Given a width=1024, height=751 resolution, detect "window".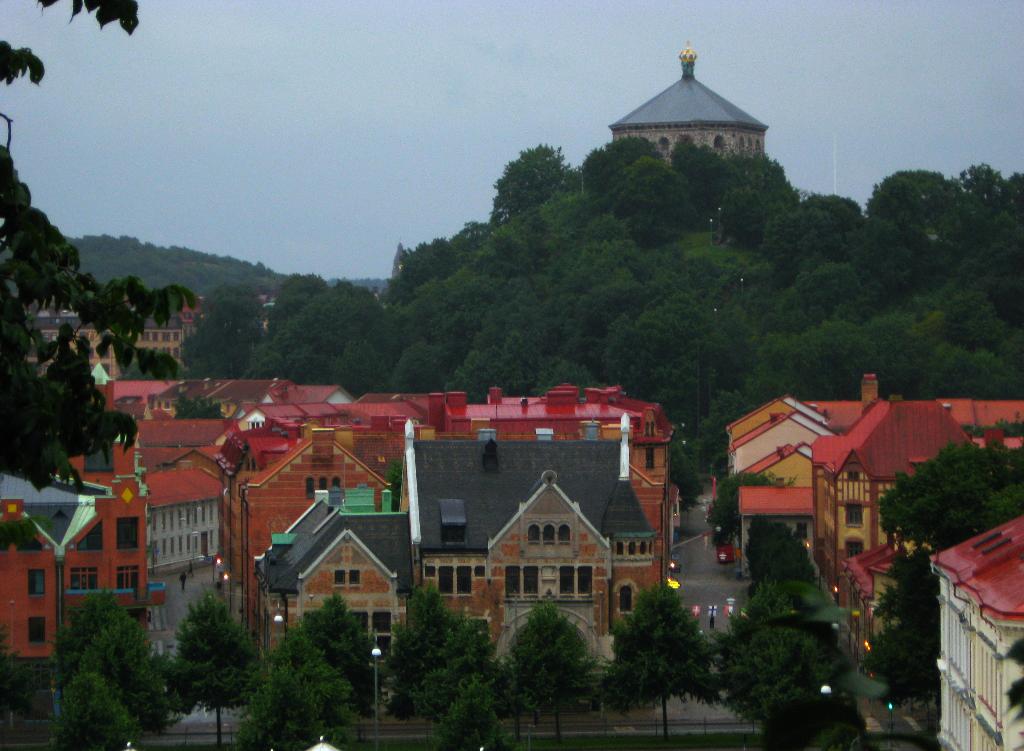
73:522:105:553.
